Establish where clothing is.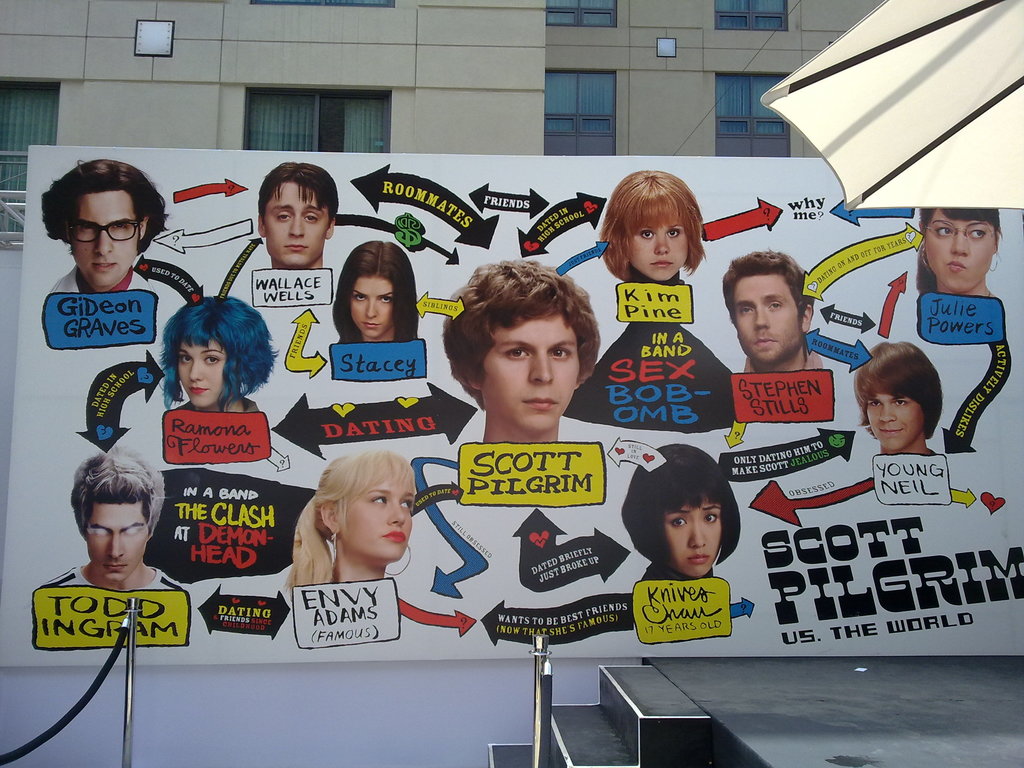
Established at [x1=626, y1=261, x2=678, y2=284].
